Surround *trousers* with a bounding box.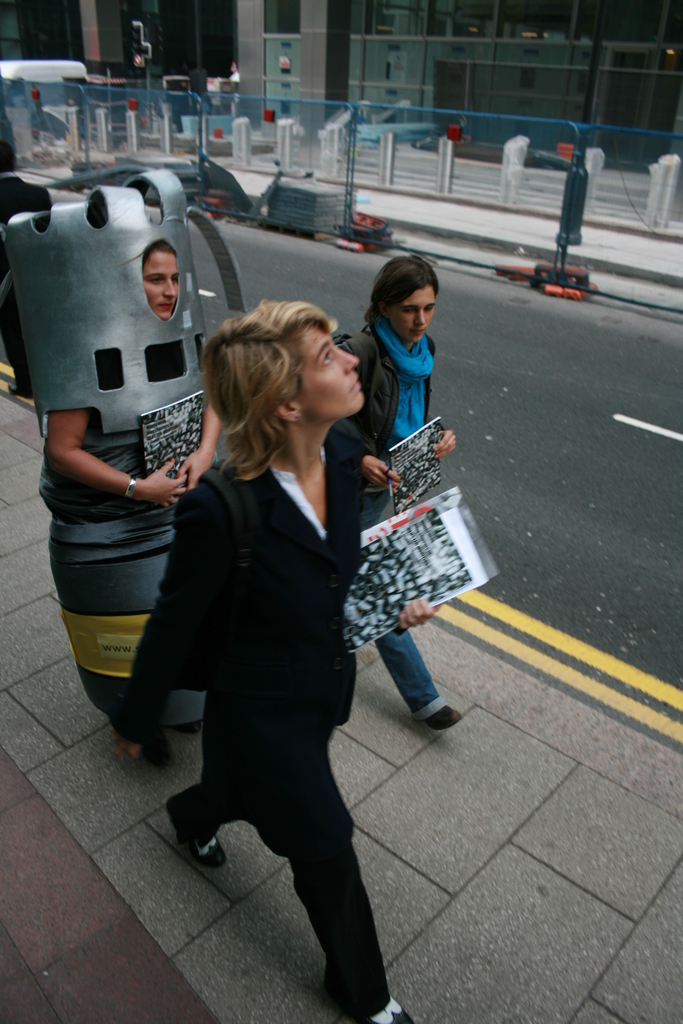
rect(169, 746, 397, 1021).
